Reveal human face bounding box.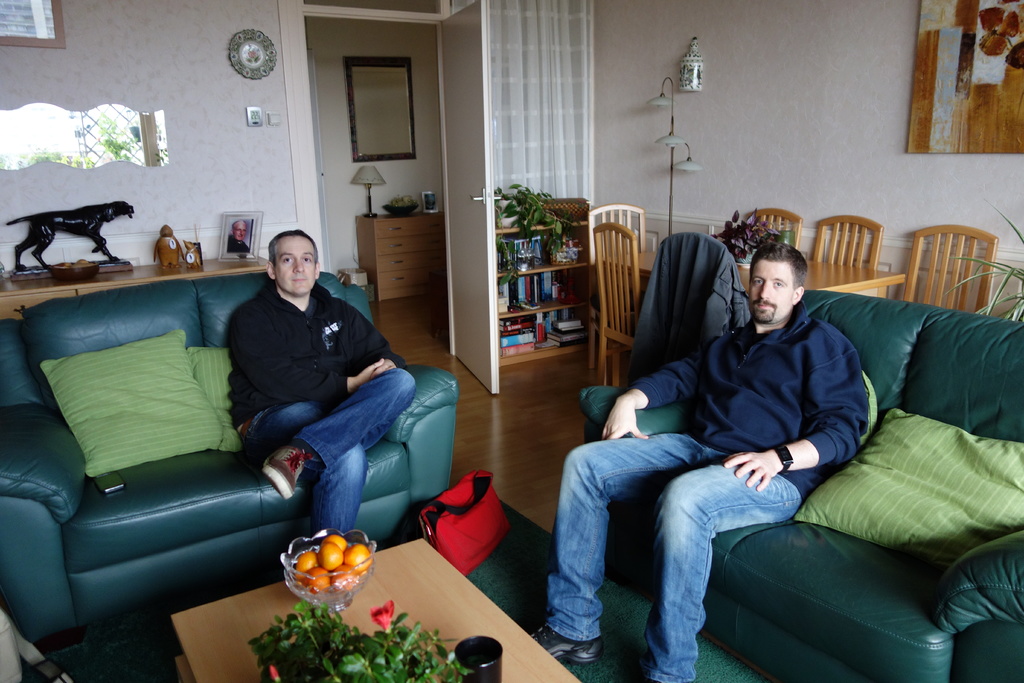
Revealed: BBox(278, 235, 315, 293).
